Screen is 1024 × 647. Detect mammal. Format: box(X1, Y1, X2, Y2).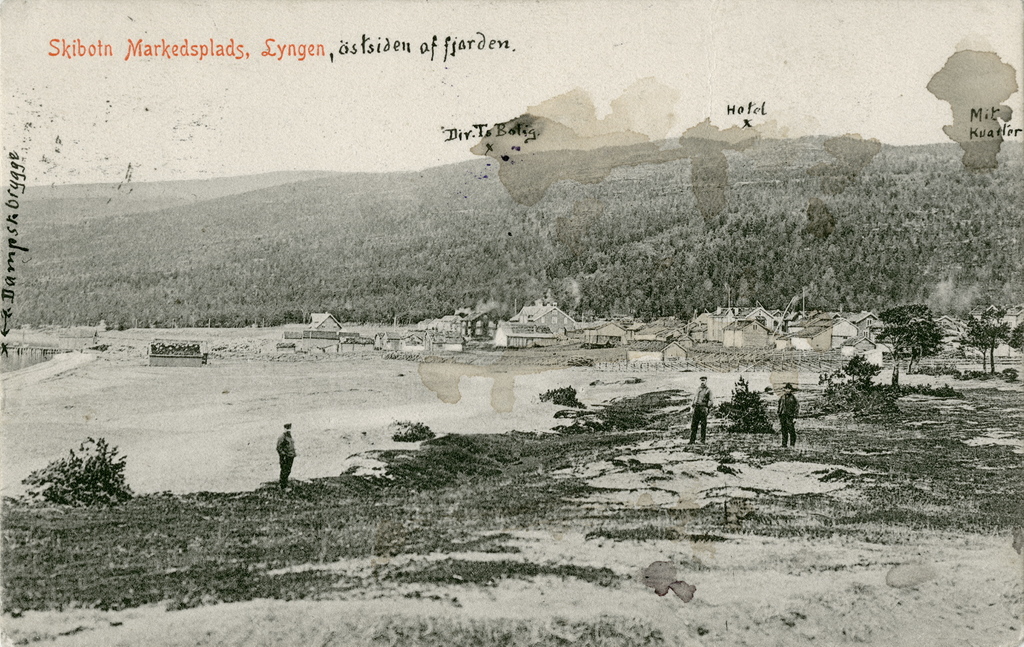
box(774, 381, 804, 446).
